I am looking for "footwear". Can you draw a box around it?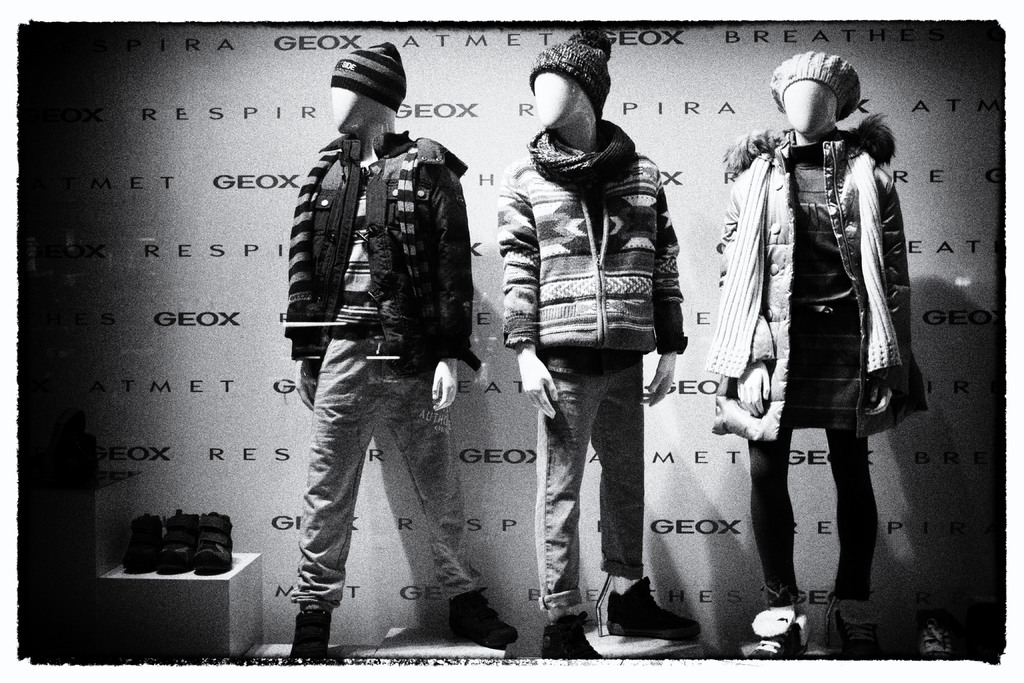
Sure, the bounding box is <box>295,602,332,664</box>.
